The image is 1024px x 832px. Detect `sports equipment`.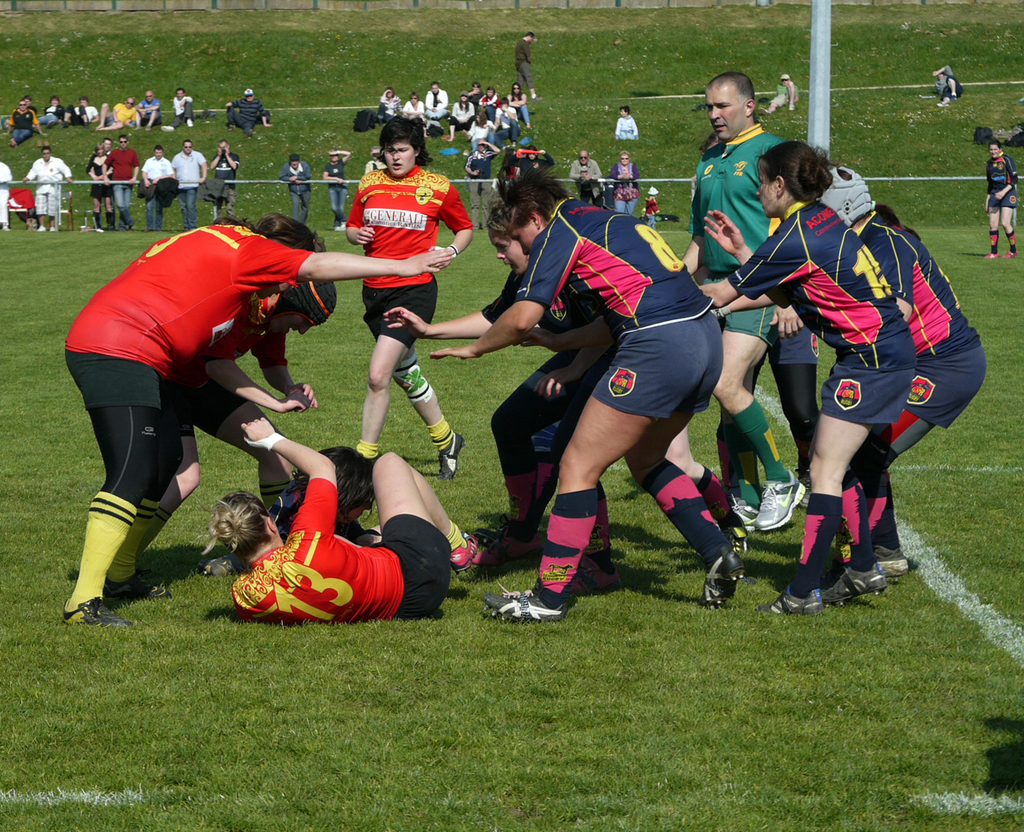
Detection: <region>99, 566, 171, 606</region>.
